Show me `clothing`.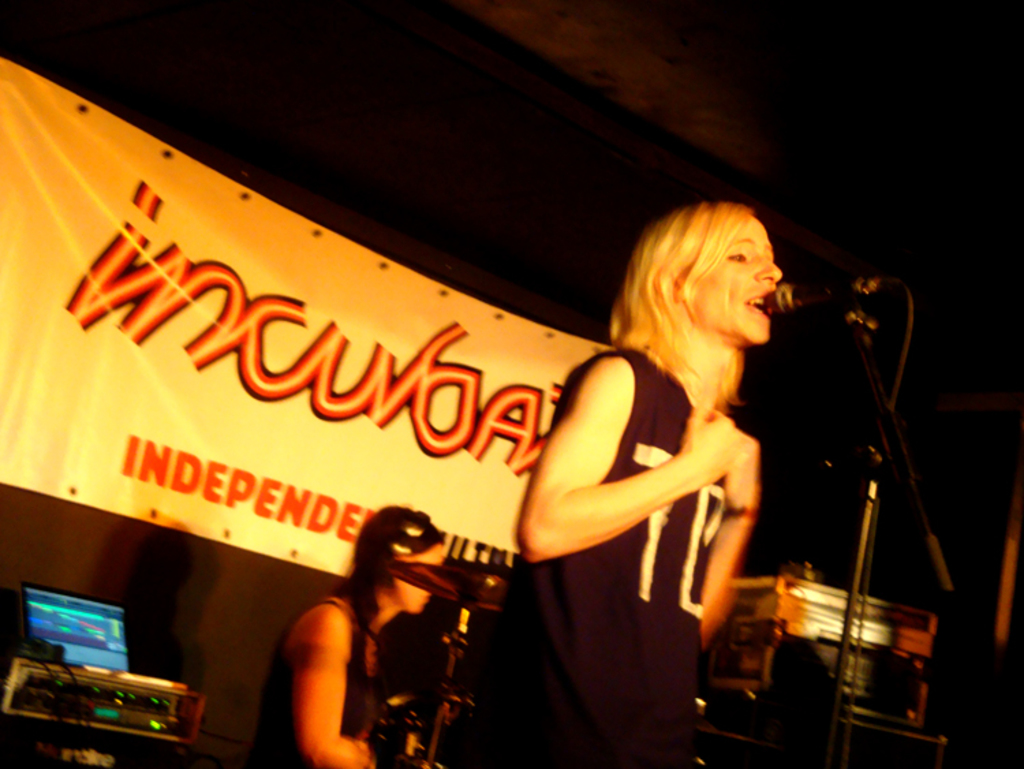
`clothing` is here: <bbox>250, 596, 378, 768</bbox>.
